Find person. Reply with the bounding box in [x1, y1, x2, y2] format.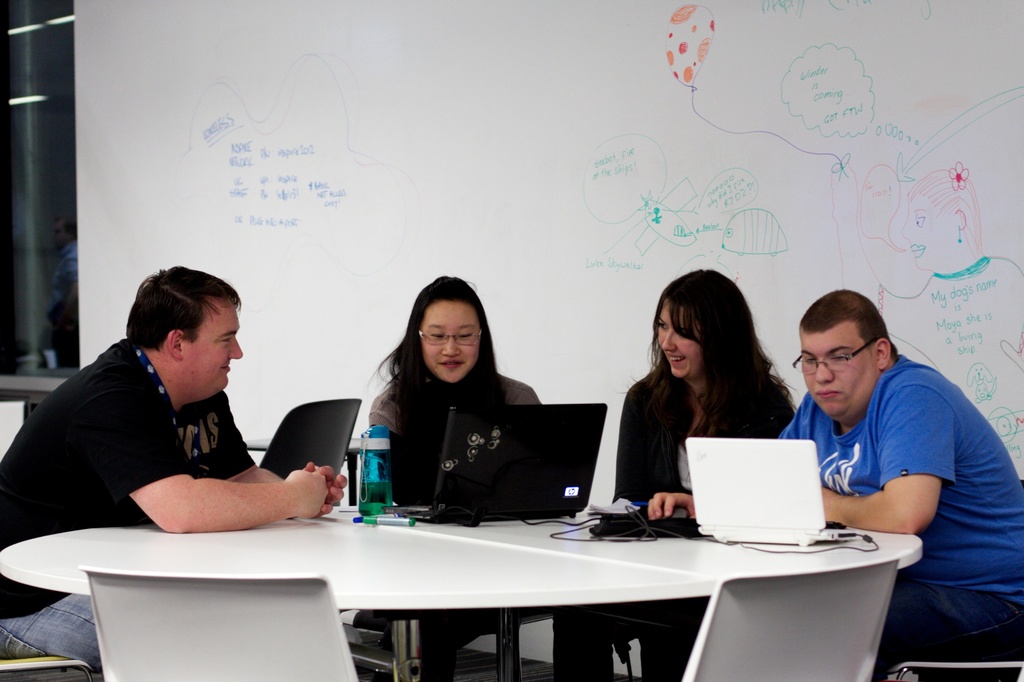
[370, 276, 544, 510].
